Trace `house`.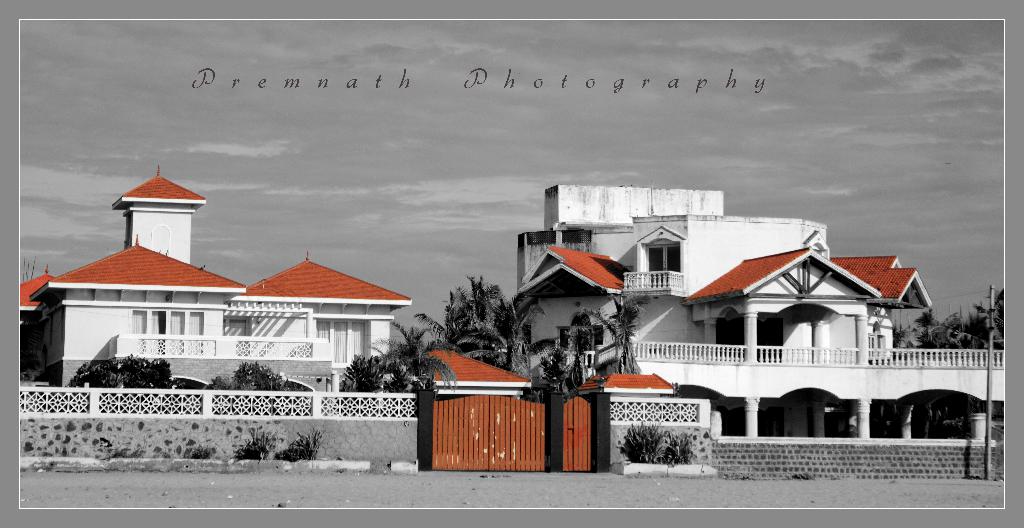
Traced to [left=679, top=218, right=784, bottom=402].
